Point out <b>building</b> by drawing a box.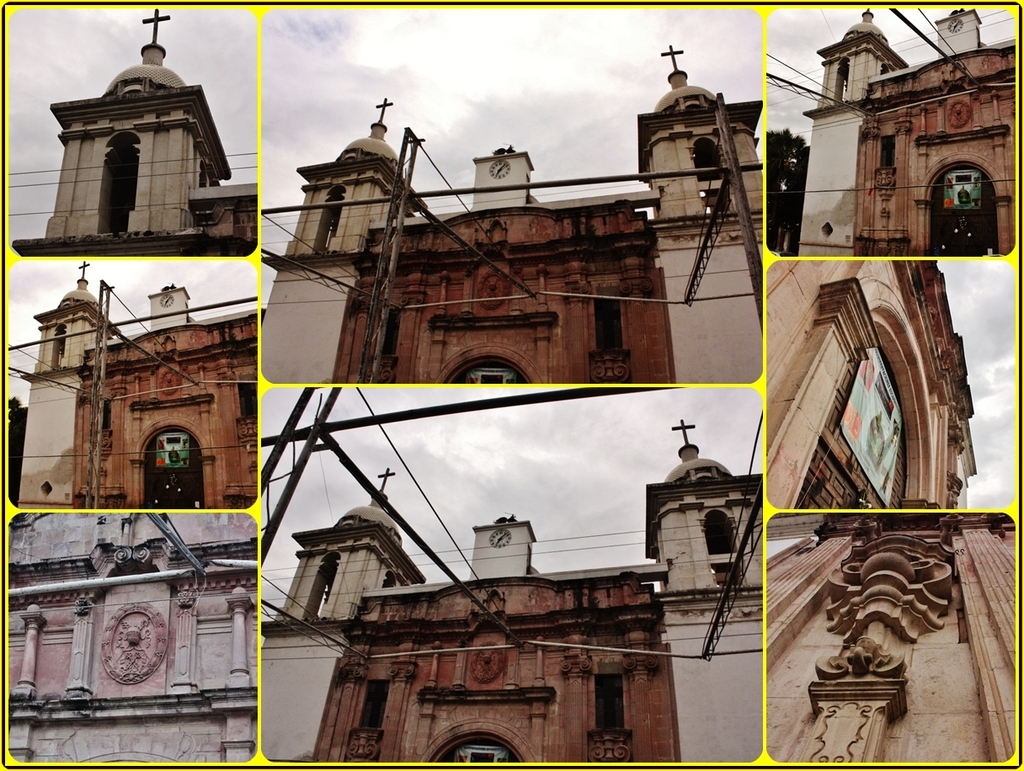
(793,9,910,256).
